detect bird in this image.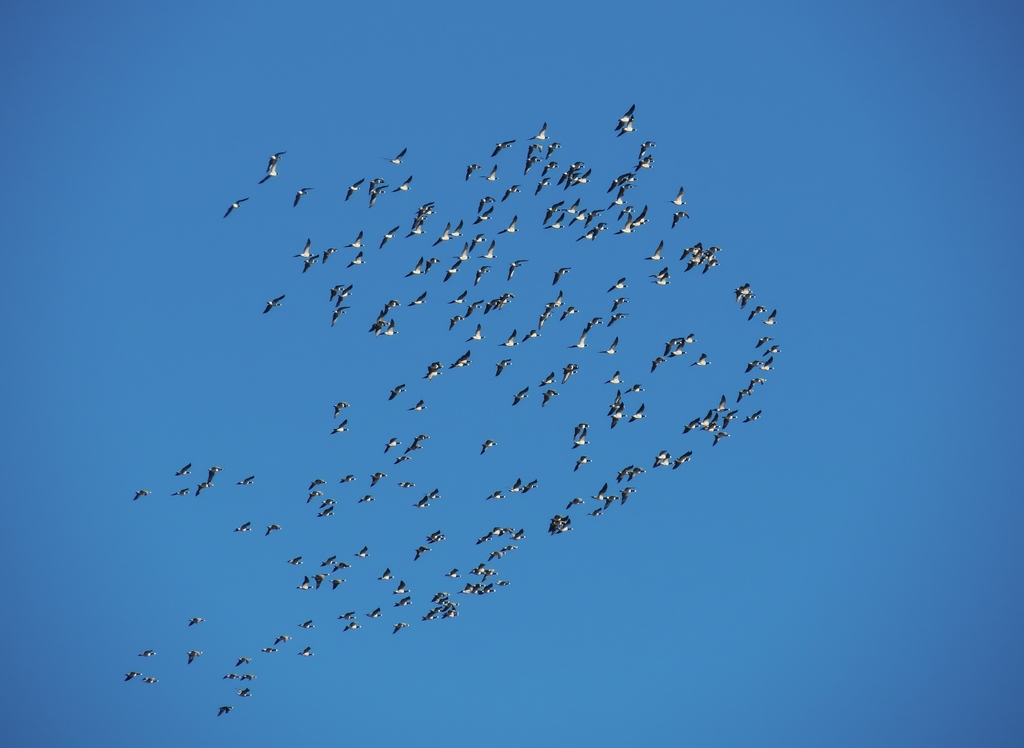
Detection: crop(520, 477, 538, 494).
